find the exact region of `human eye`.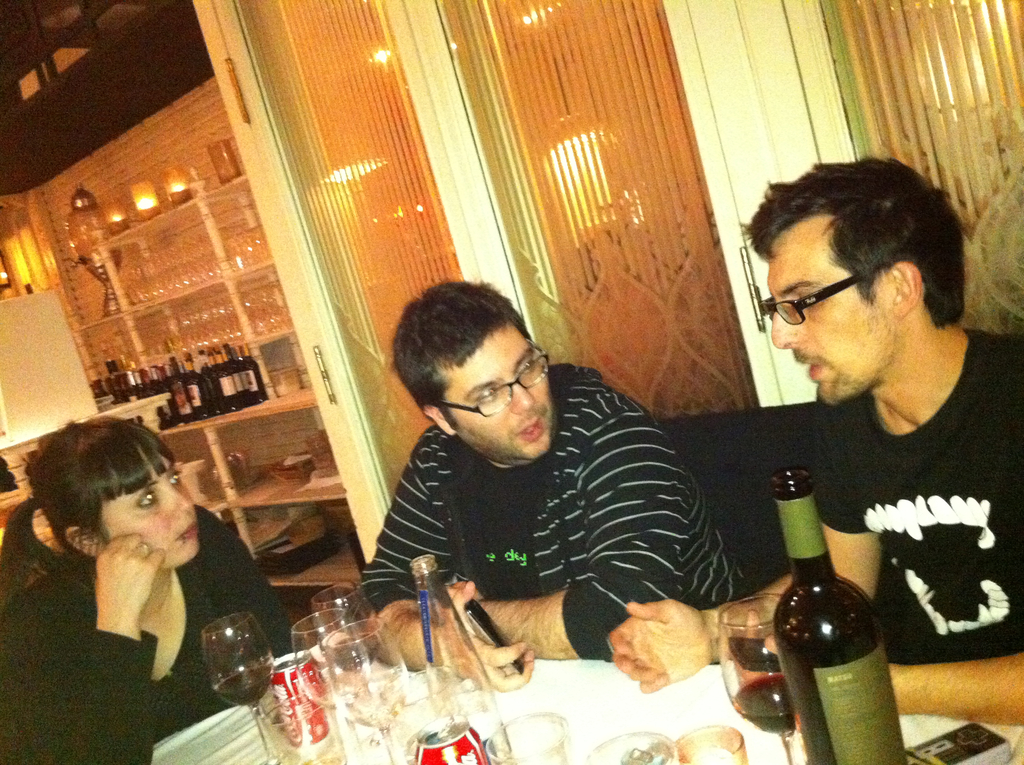
Exact region: crop(473, 386, 499, 403).
